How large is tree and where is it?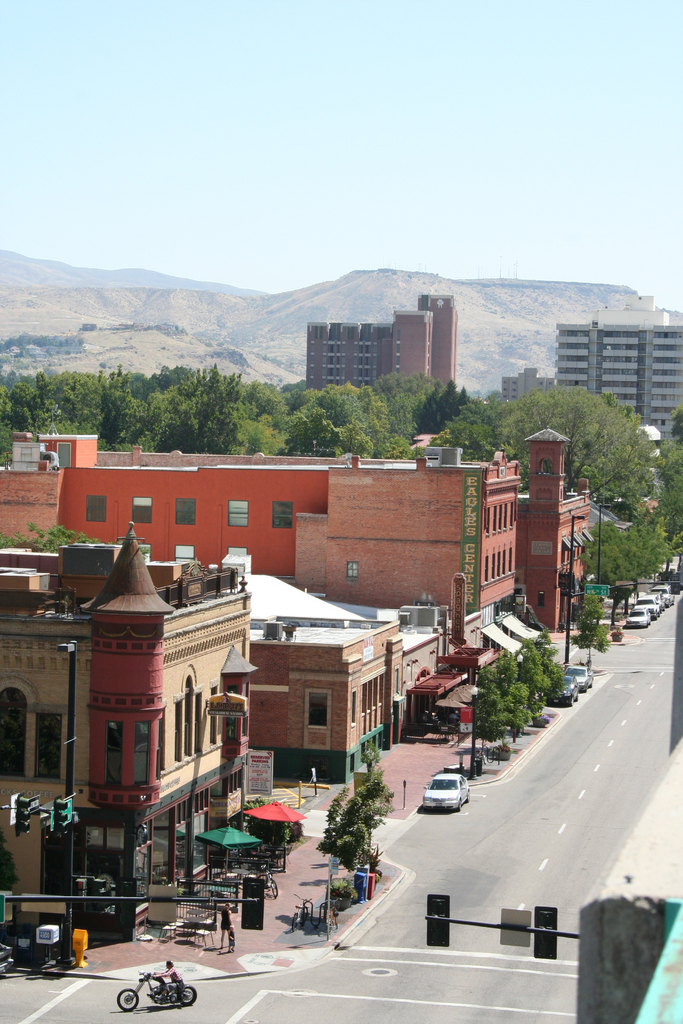
Bounding box: {"left": 472, "top": 655, "right": 527, "bottom": 748}.
